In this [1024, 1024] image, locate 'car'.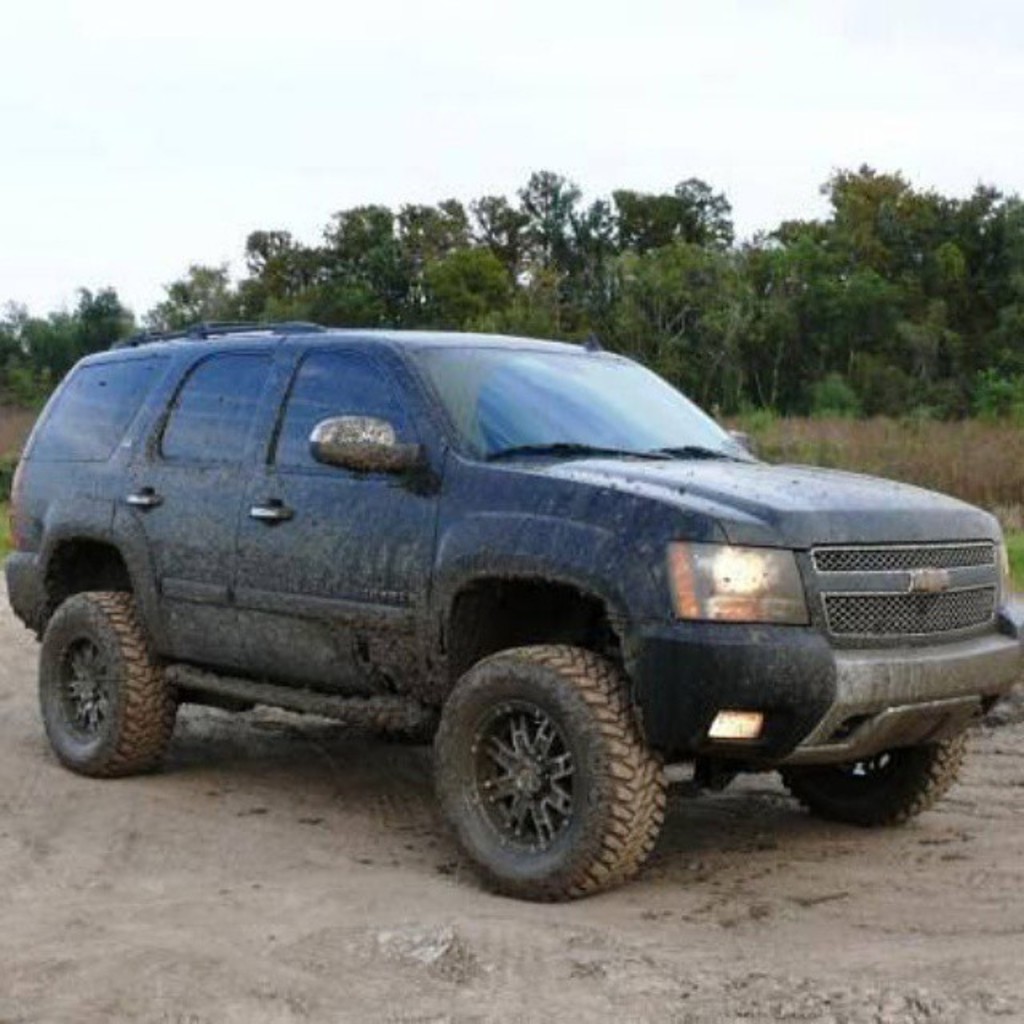
Bounding box: rect(0, 312, 1022, 904).
